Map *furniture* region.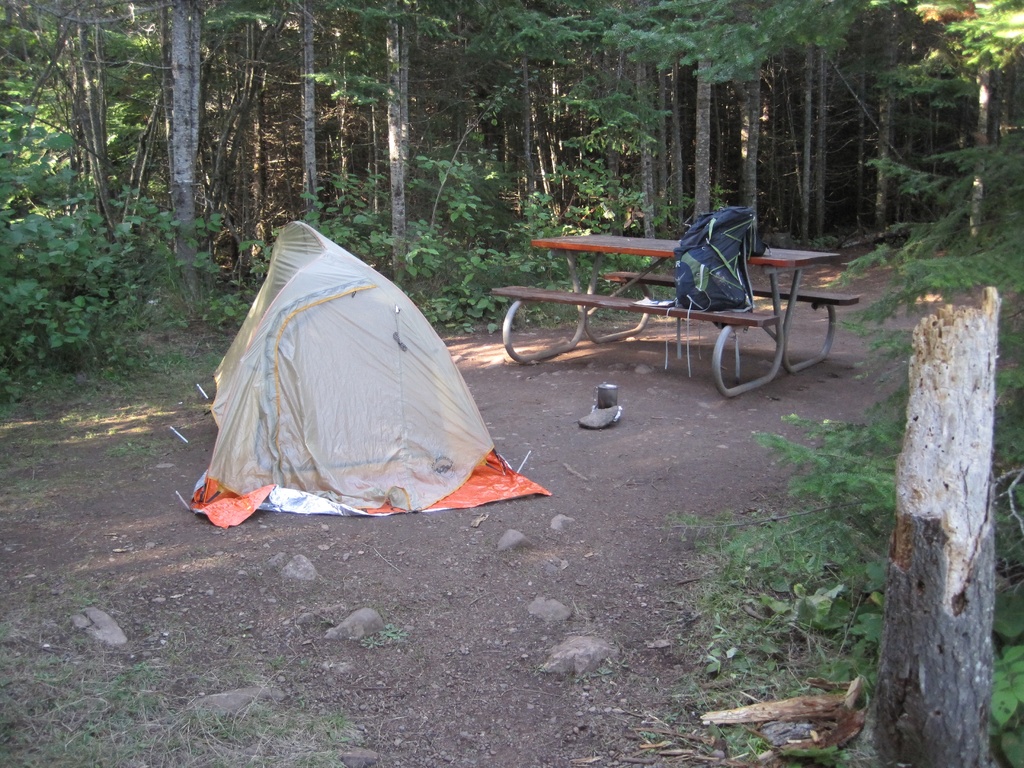
Mapped to (488,234,858,396).
